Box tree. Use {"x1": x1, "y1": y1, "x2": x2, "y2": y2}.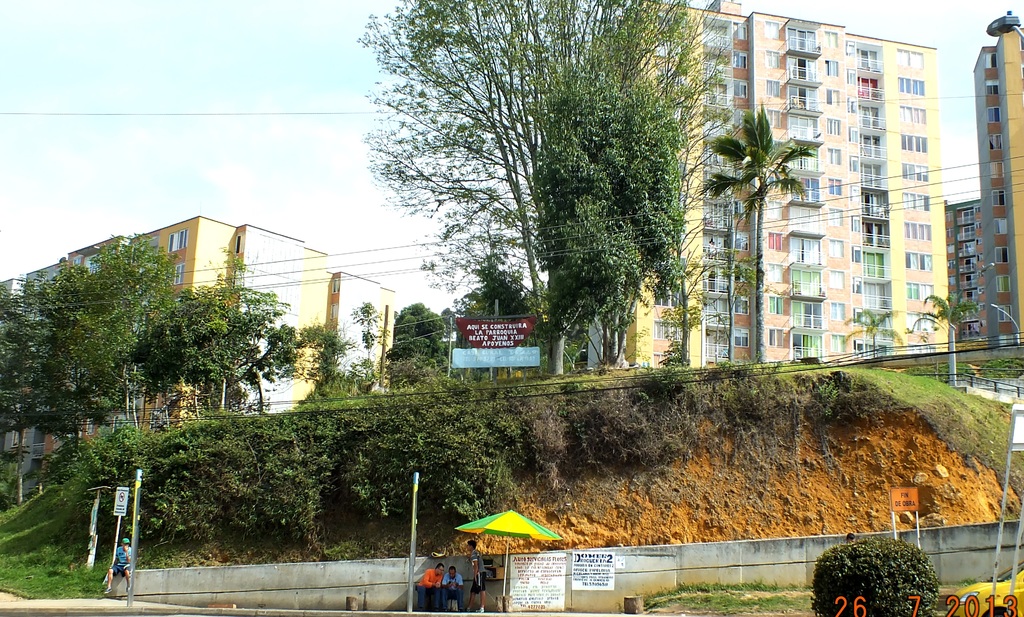
{"x1": 0, "y1": 443, "x2": 39, "y2": 513}.
